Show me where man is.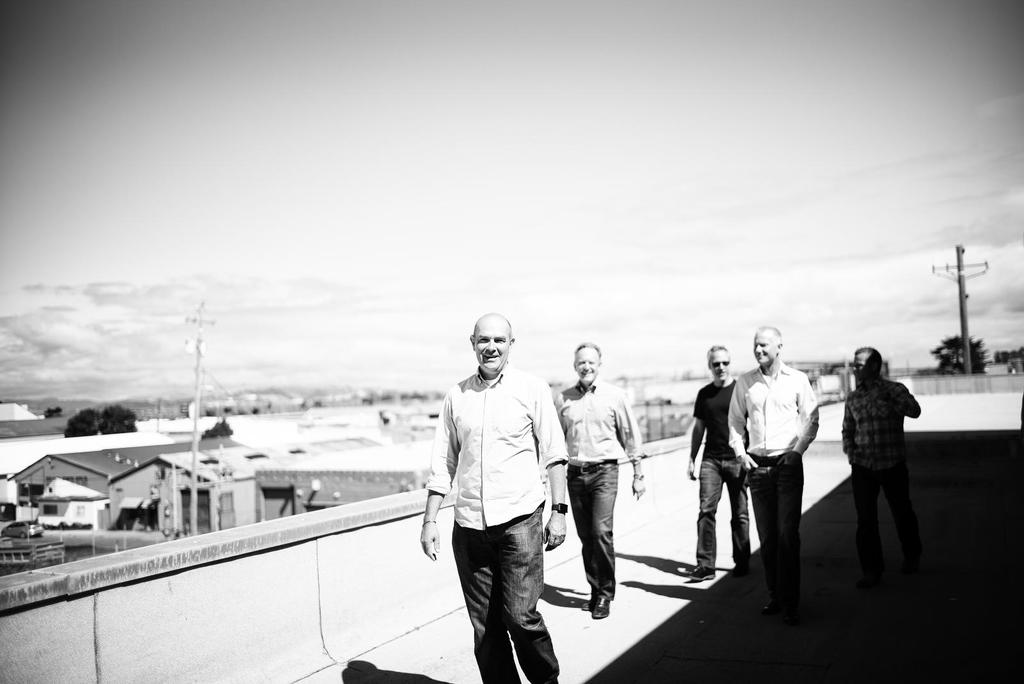
man is at <box>553,345,646,615</box>.
